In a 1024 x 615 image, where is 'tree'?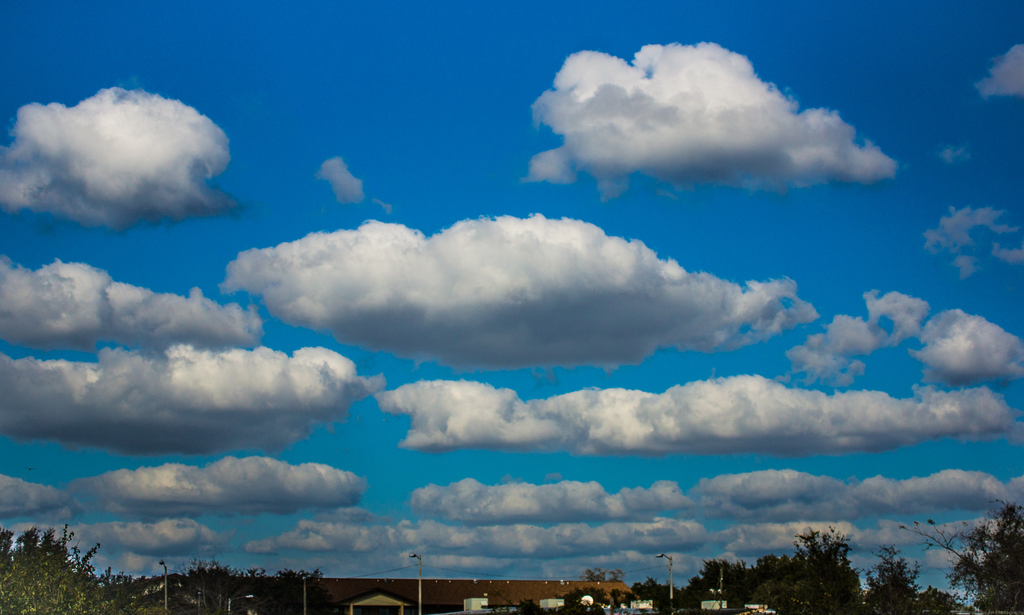
{"left": 573, "top": 566, "right": 628, "bottom": 583}.
